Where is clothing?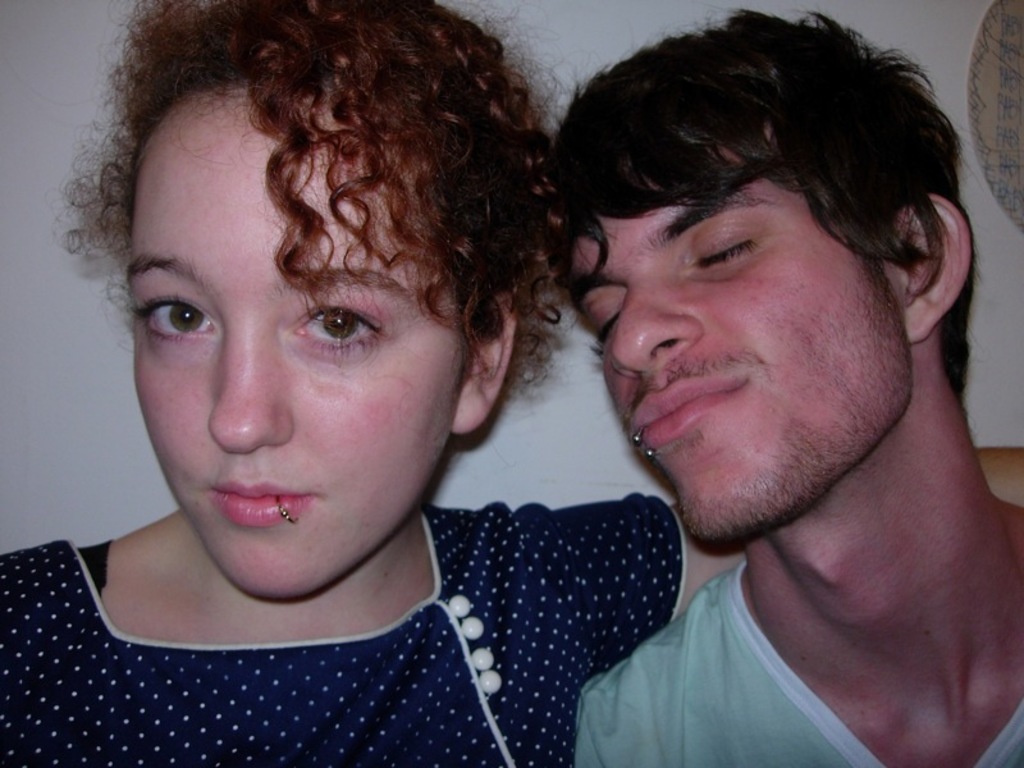
[4, 428, 668, 732].
